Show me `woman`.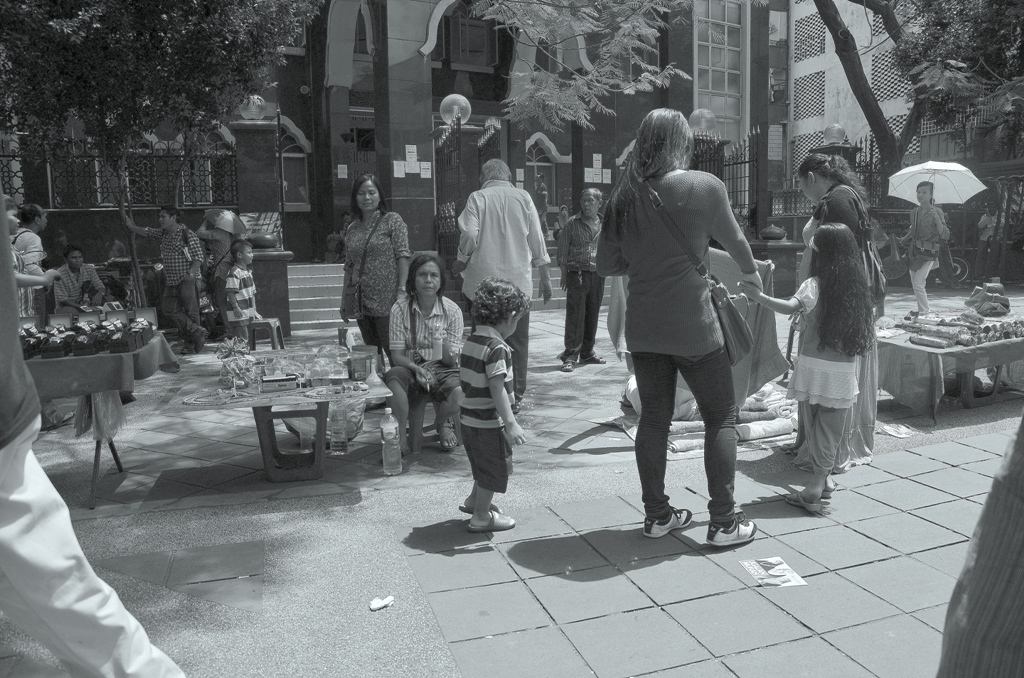
`woman` is here: [595, 108, 766, 546].
